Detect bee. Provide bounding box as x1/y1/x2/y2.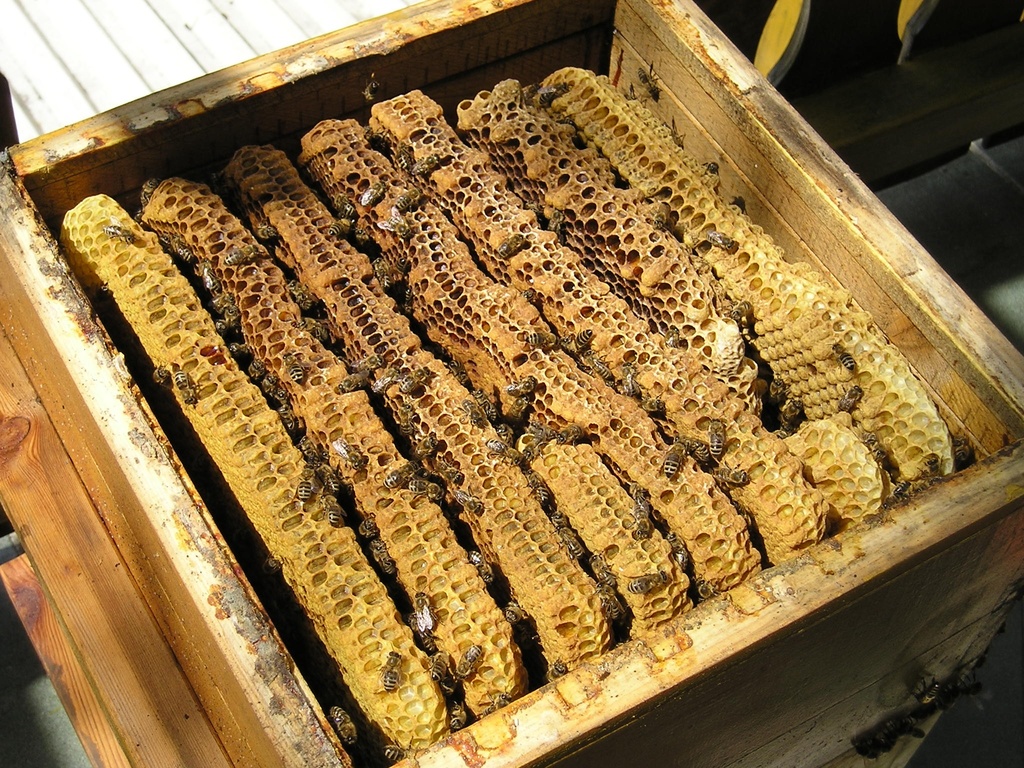
531/464/551/513.
